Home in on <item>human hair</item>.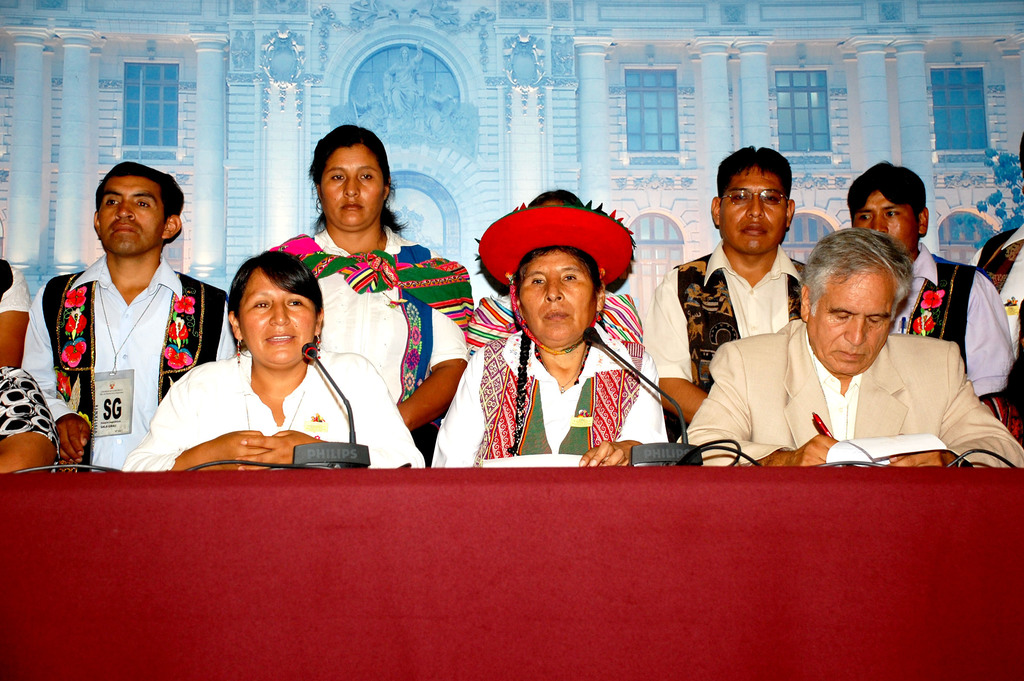
Homed in at [714,143,792,209].
